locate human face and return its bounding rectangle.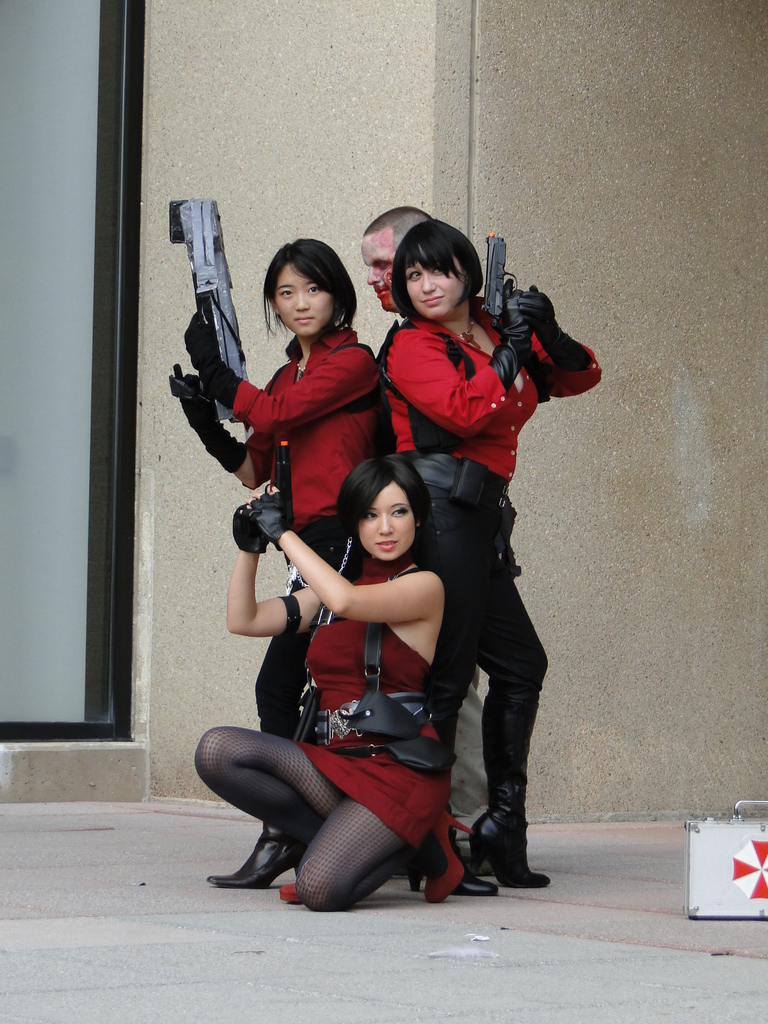
358/228/399/314.
